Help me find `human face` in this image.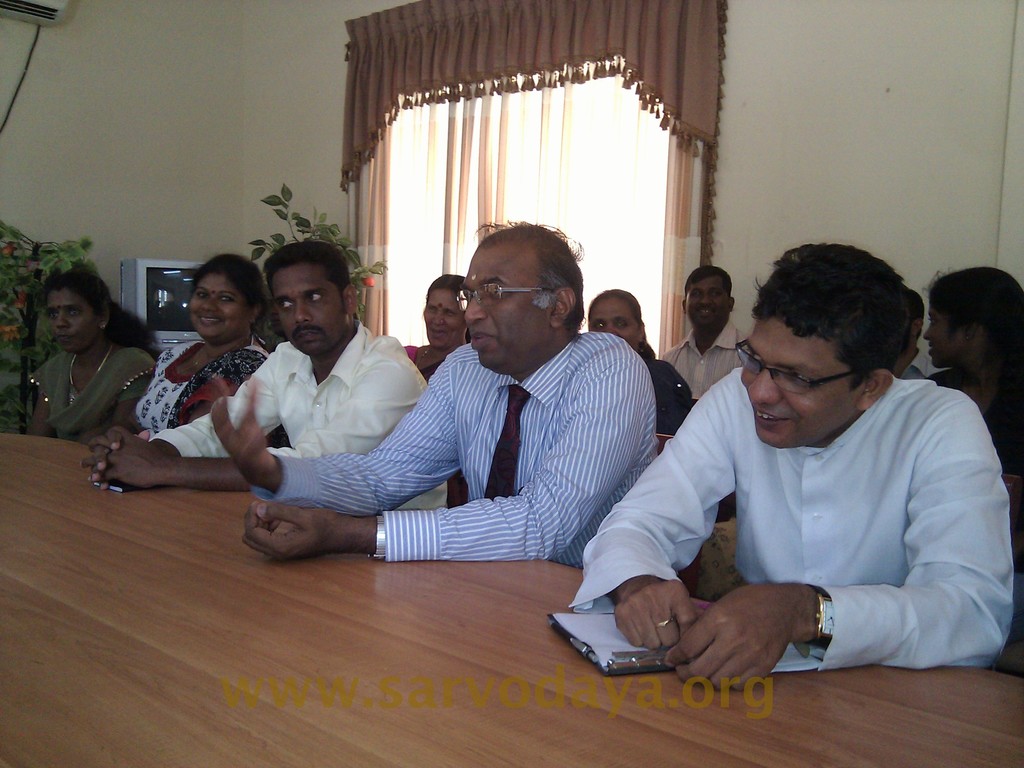
Found it: Rect(463, 239, 549, 376).
